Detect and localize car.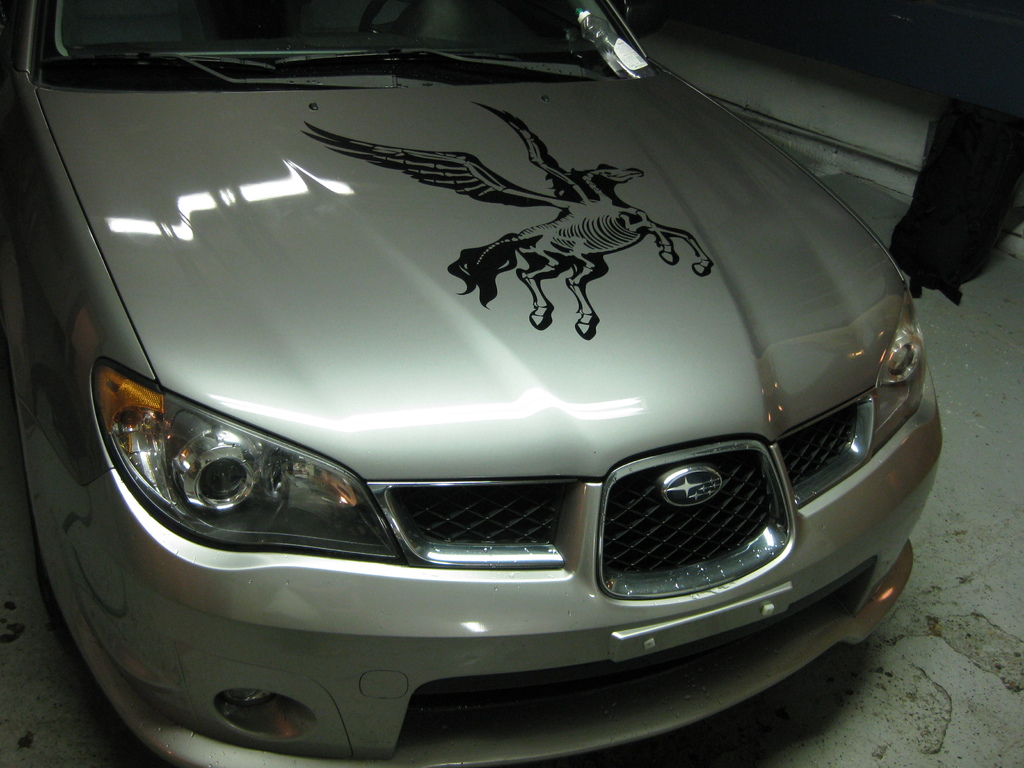
Localized at crop(0, 0, 946, 767).
